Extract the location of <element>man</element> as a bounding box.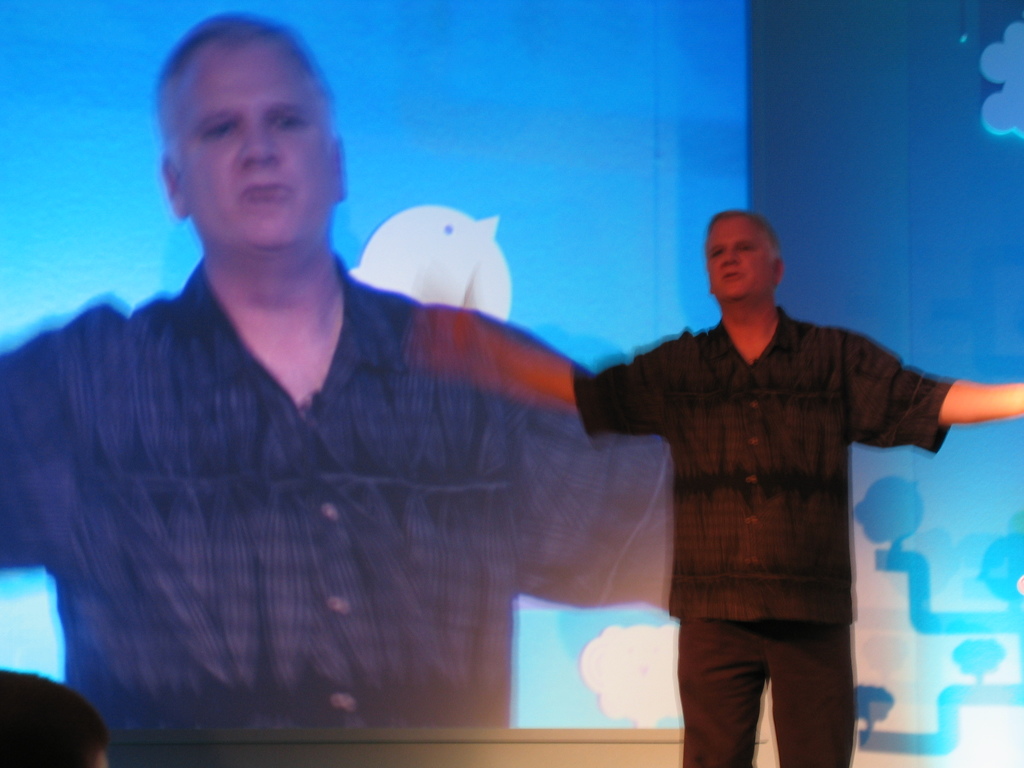
<bbox>416, 207, 1023, 767</bbox>.
